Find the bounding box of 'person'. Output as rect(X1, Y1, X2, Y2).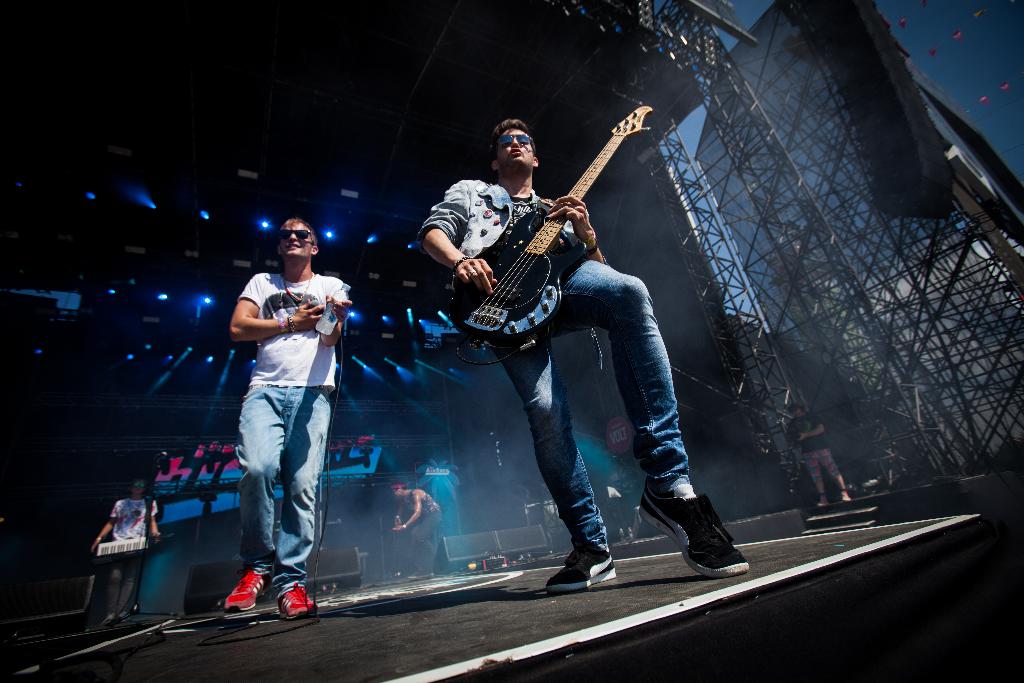
rect(92, 473, 175, 634).
